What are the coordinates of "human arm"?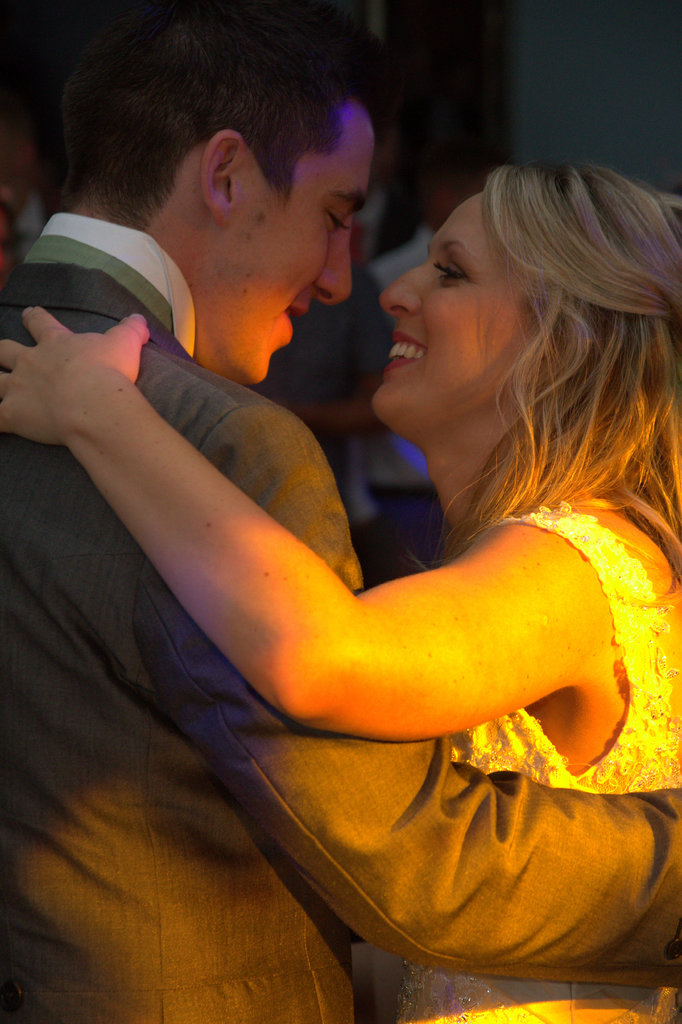
bbox=(132, 395, 681, 988).
